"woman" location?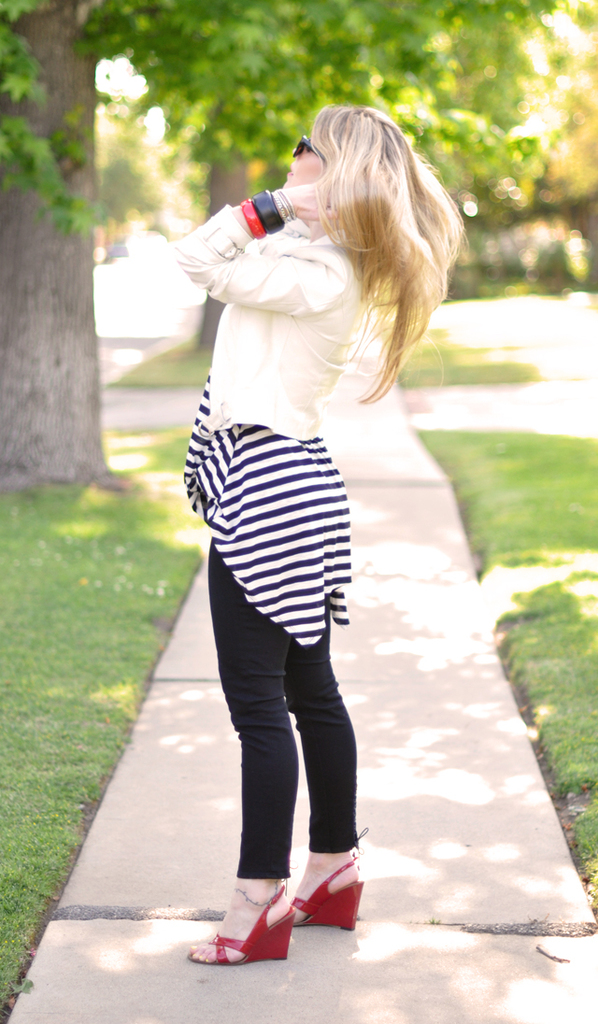
locate(140, 116, 443, 970)
